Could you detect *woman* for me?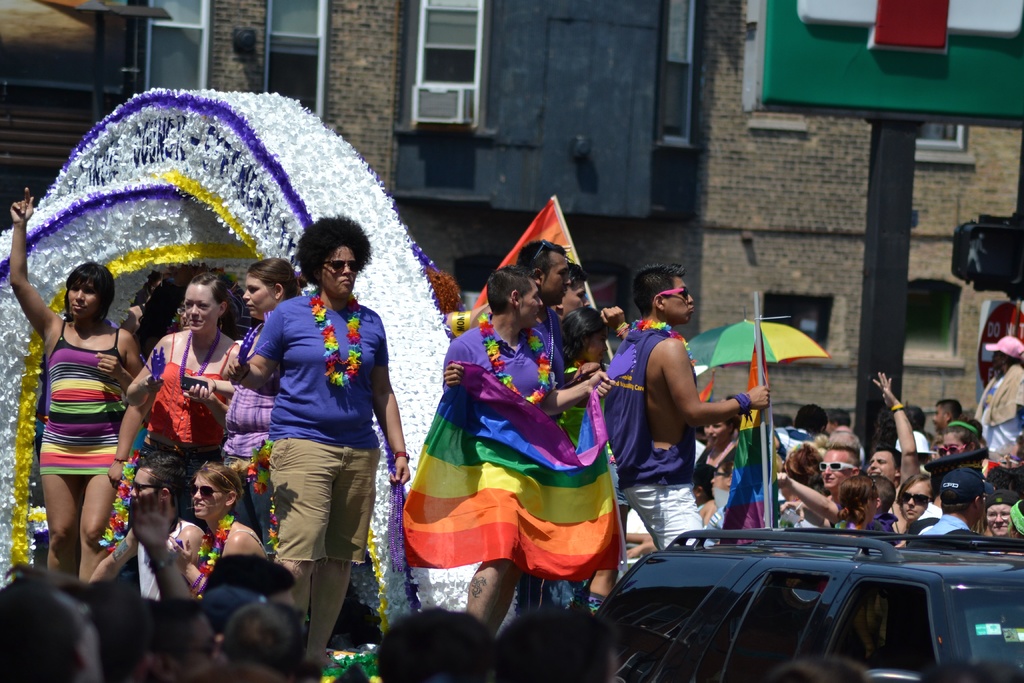
Detection result: <region>4, 183, 143, 589</region>.
